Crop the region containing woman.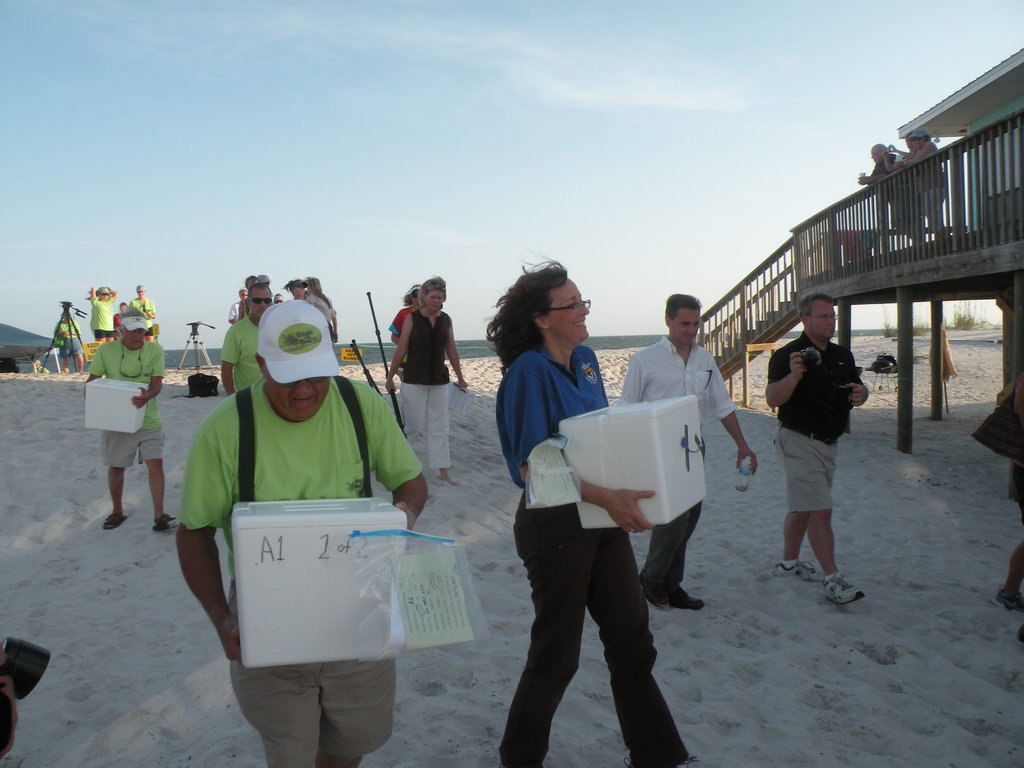
Crop region: (left=88, top=285, right=116, bottom=341).
